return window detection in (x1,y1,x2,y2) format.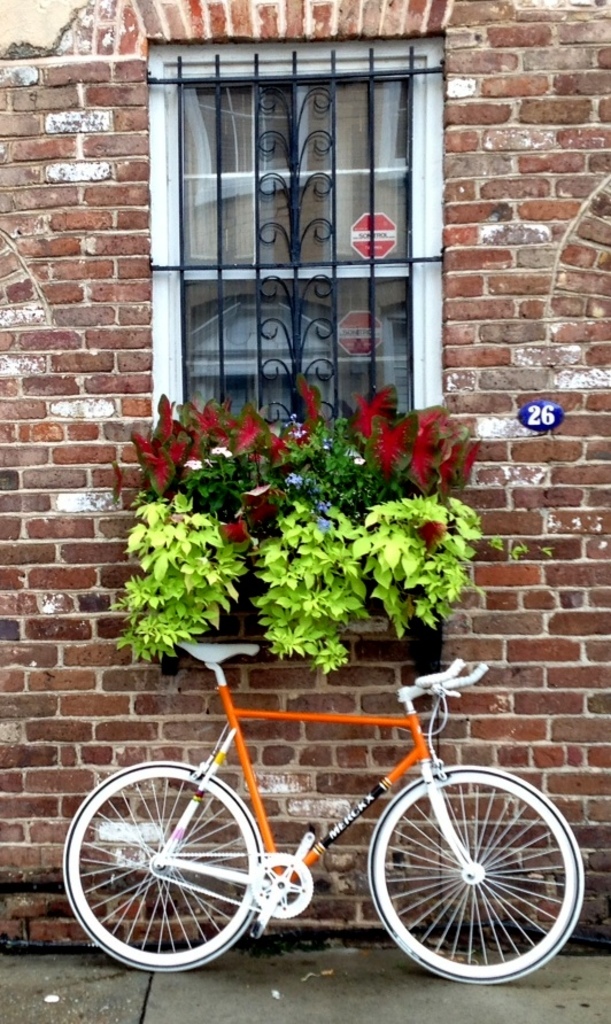
(131,18,449,443).
